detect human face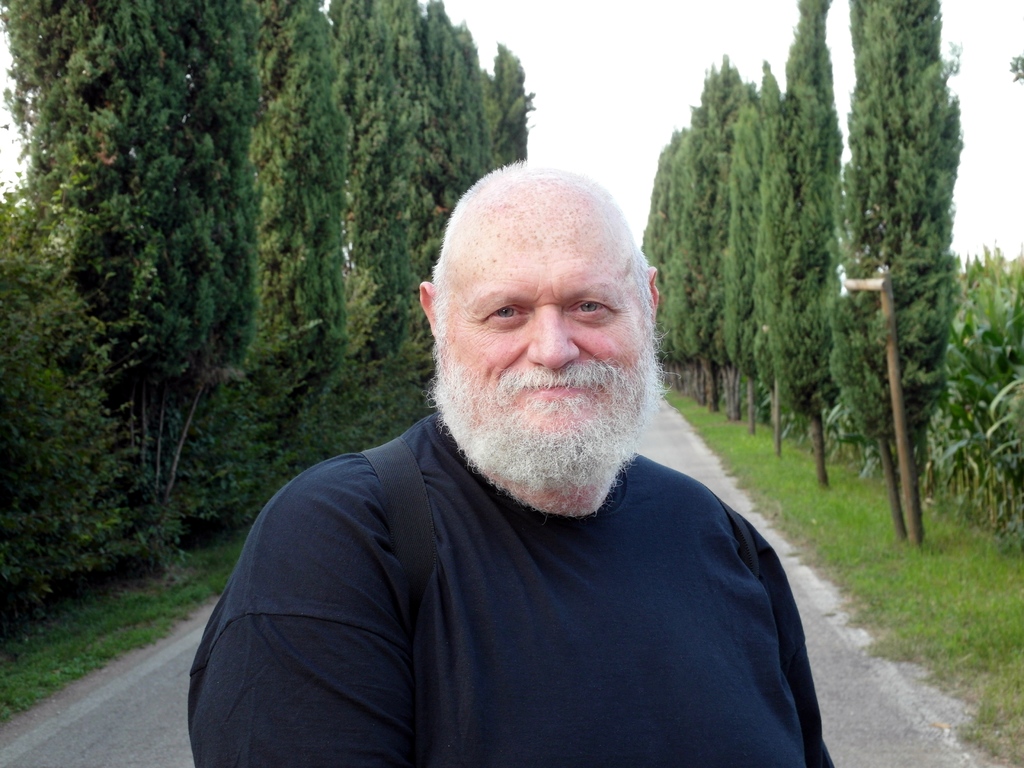
(x1=440, y1=184, x2=659, y2=493)
